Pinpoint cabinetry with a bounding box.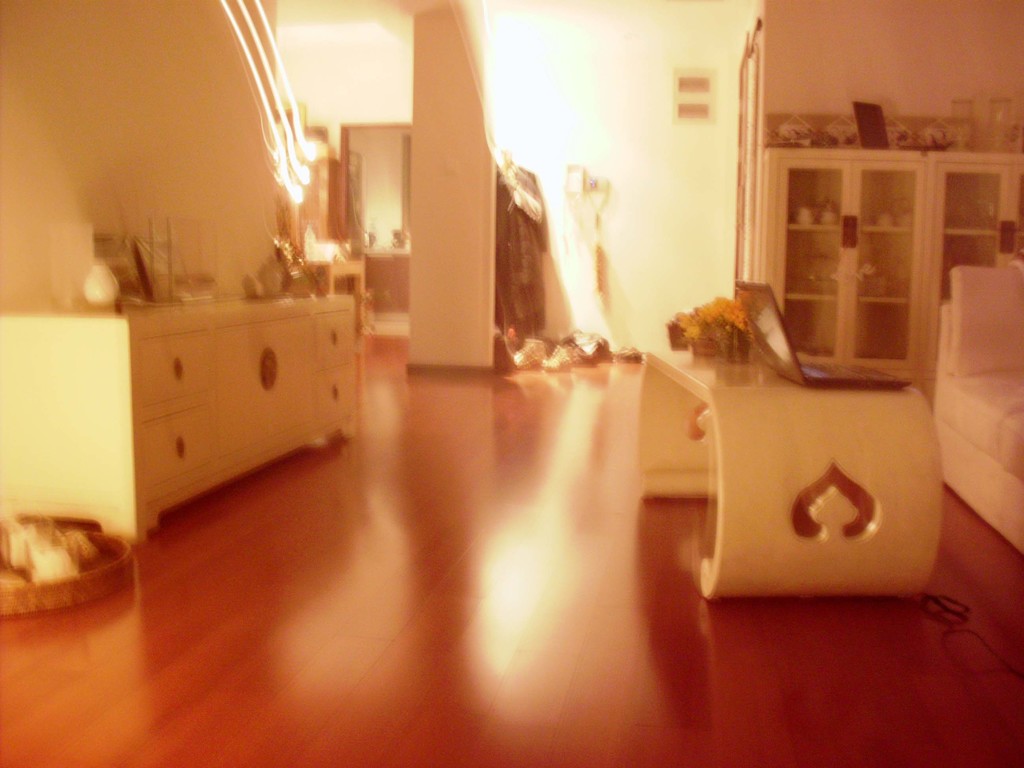
(769, 150, 928, 399).
